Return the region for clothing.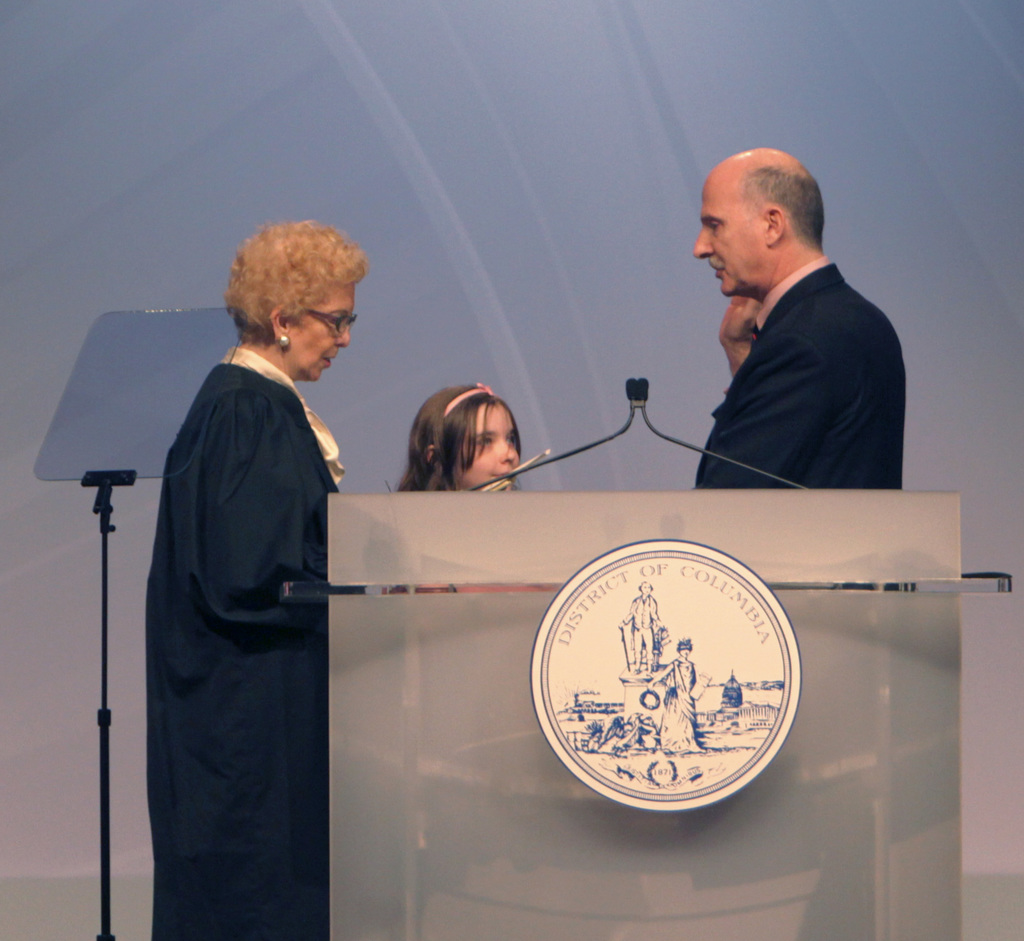
region(643, 216, 905, 501).
